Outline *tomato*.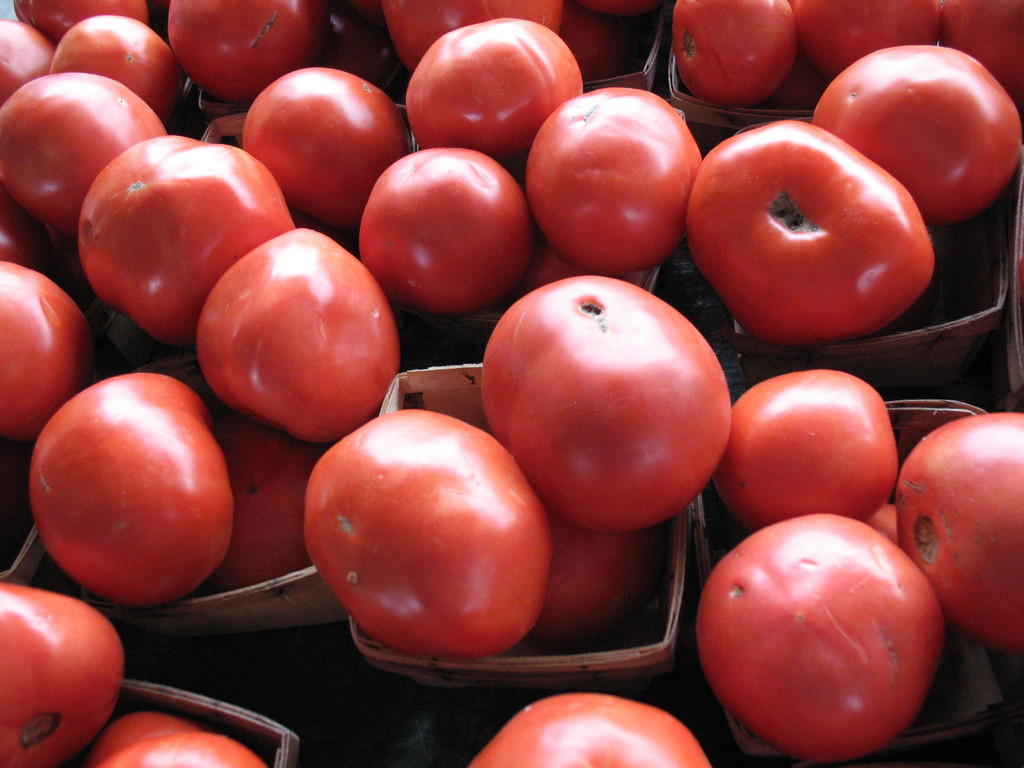
Outline: 707 365 893 529.
